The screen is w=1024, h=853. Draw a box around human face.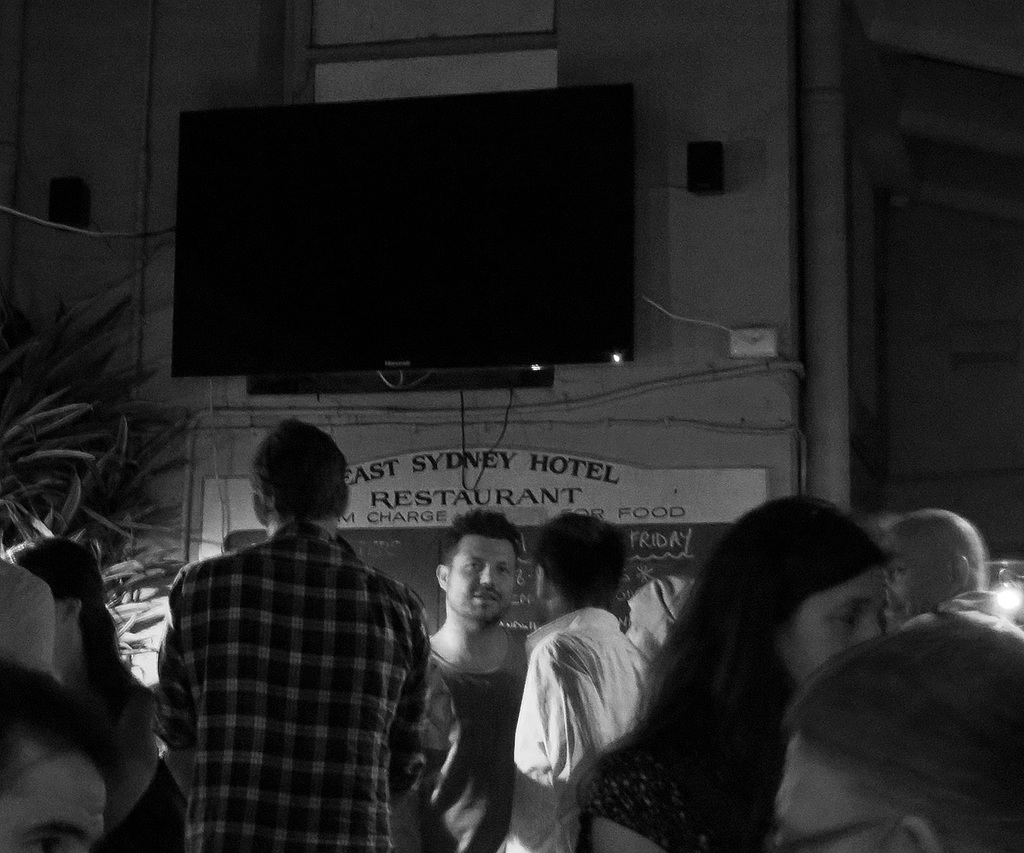
(x1=448, y1=533, x2=516, y2=618).
